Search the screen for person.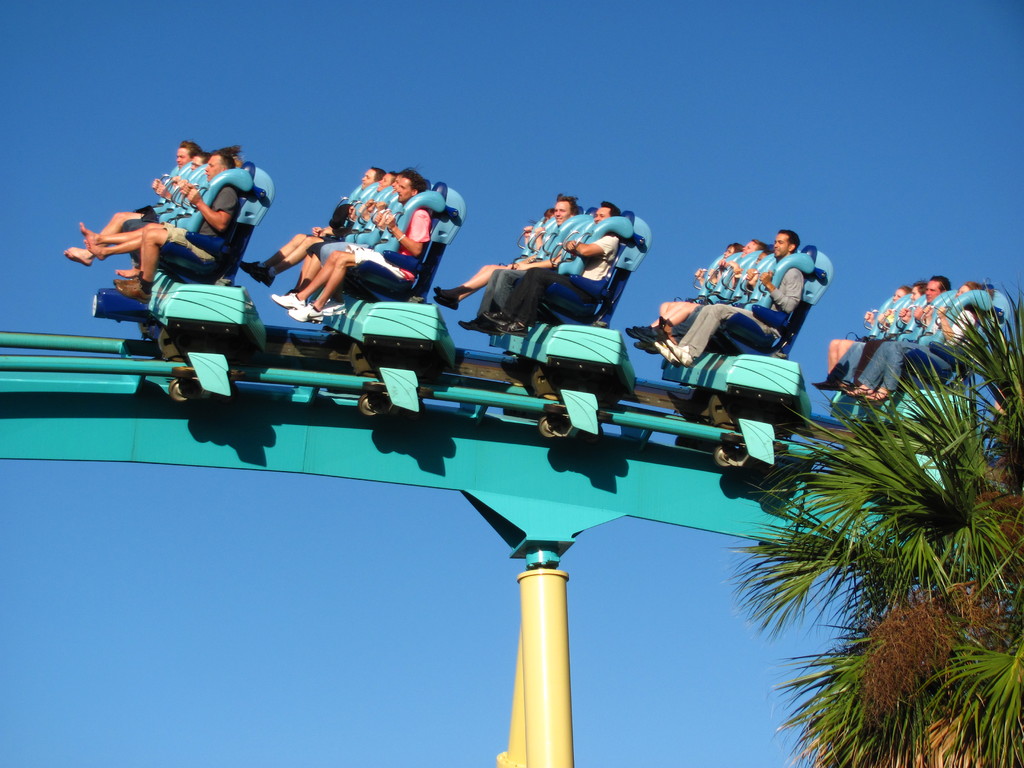
Found at {"x1": 653, "y1": 230, "x2": 802, "y2": 368}.
